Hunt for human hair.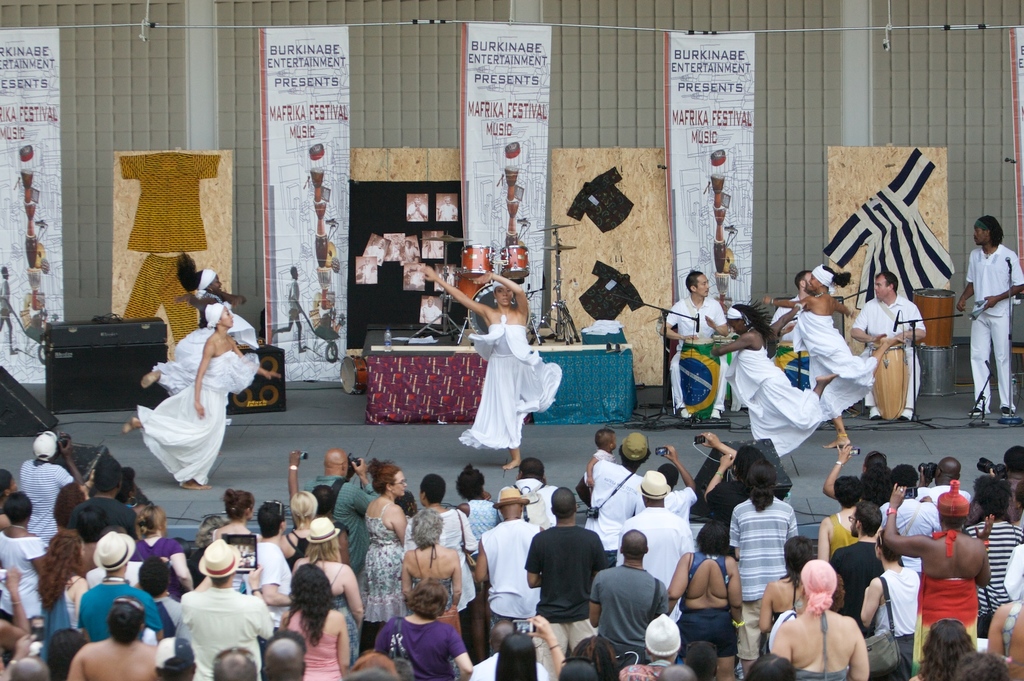
Hunted down at (x1=195, y1=311, x2=214, y2=330).
